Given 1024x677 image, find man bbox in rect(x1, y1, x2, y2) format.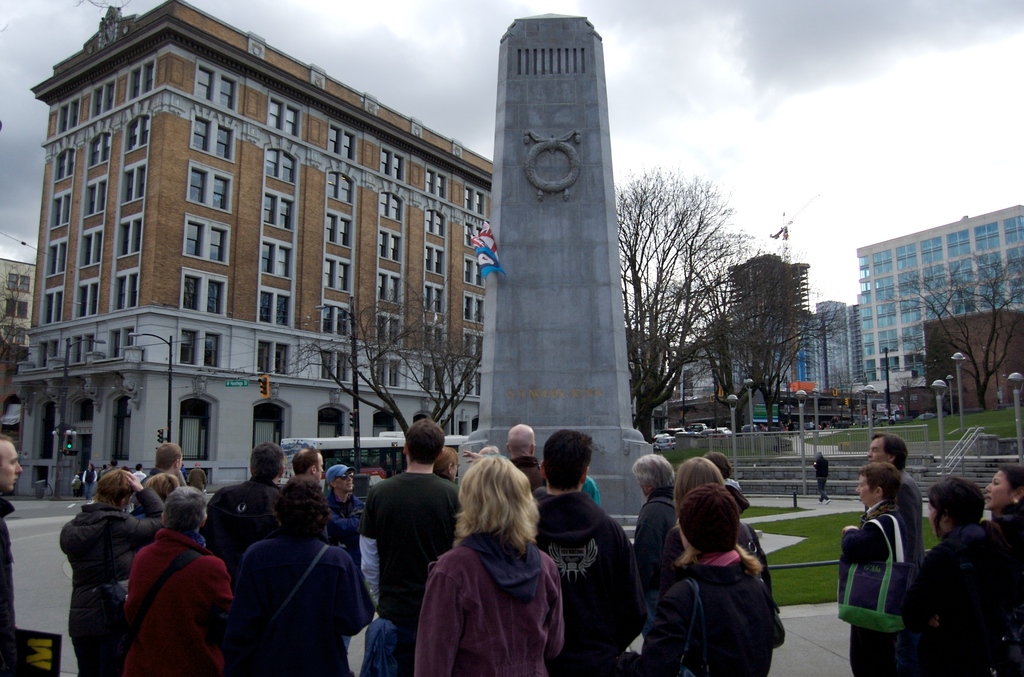
rect(205, 436, 295, 614).
